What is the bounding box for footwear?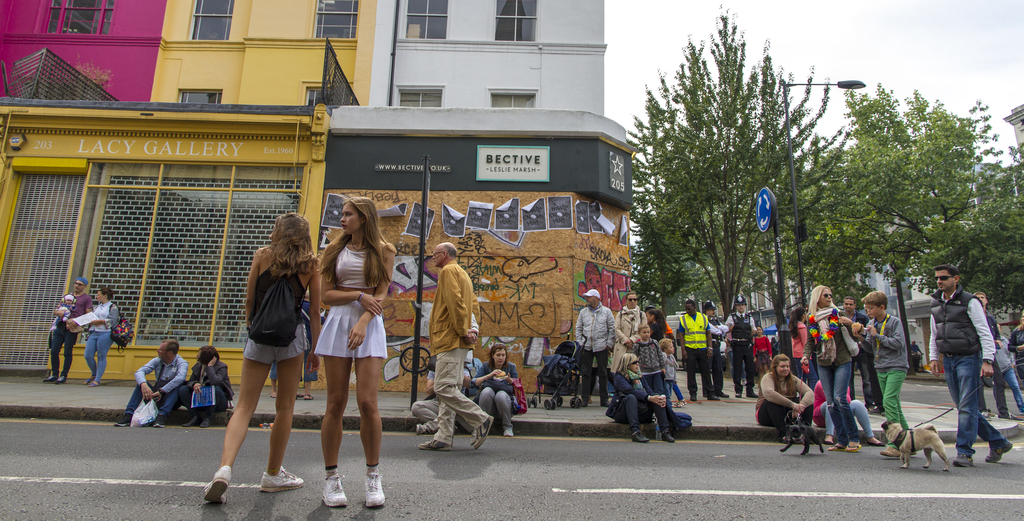
left=672, top=398, right=689, bottom=408.
